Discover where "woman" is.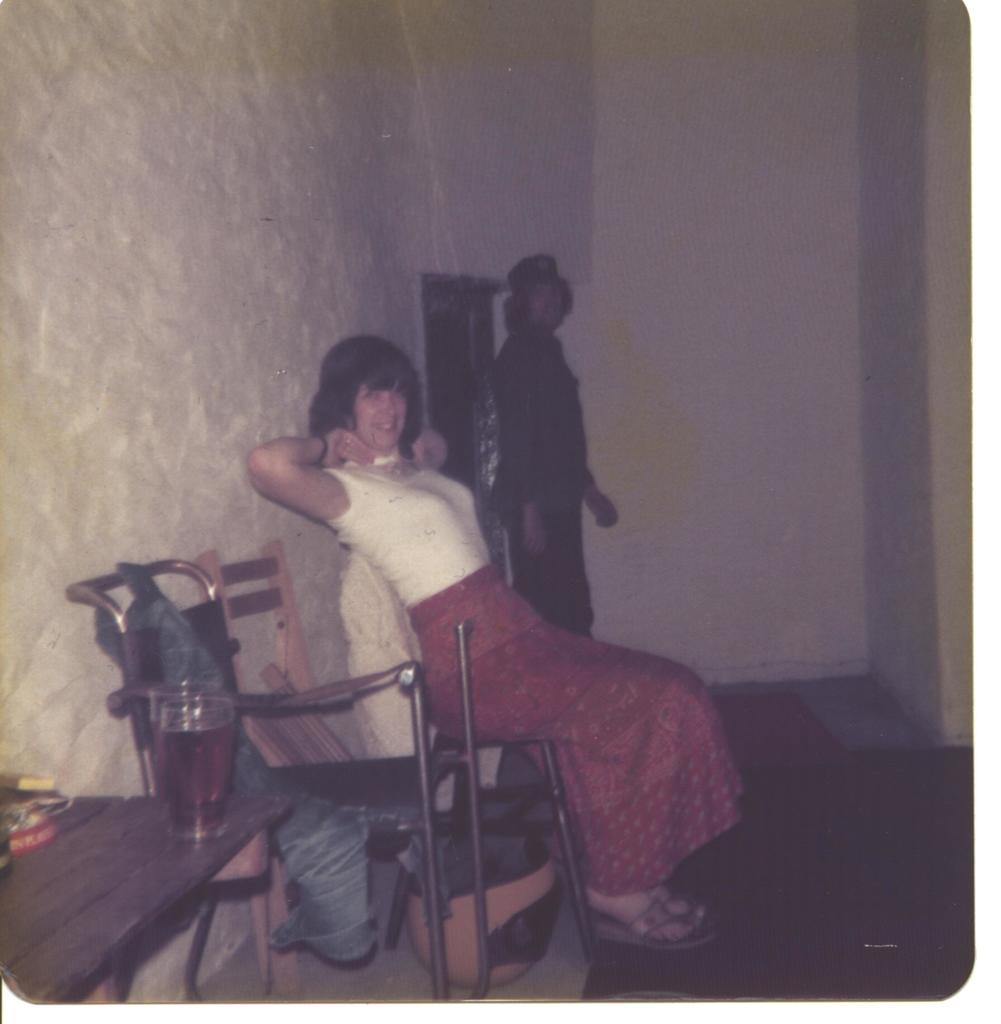
Discovered at bbox=(246, 317, 661, 974).
